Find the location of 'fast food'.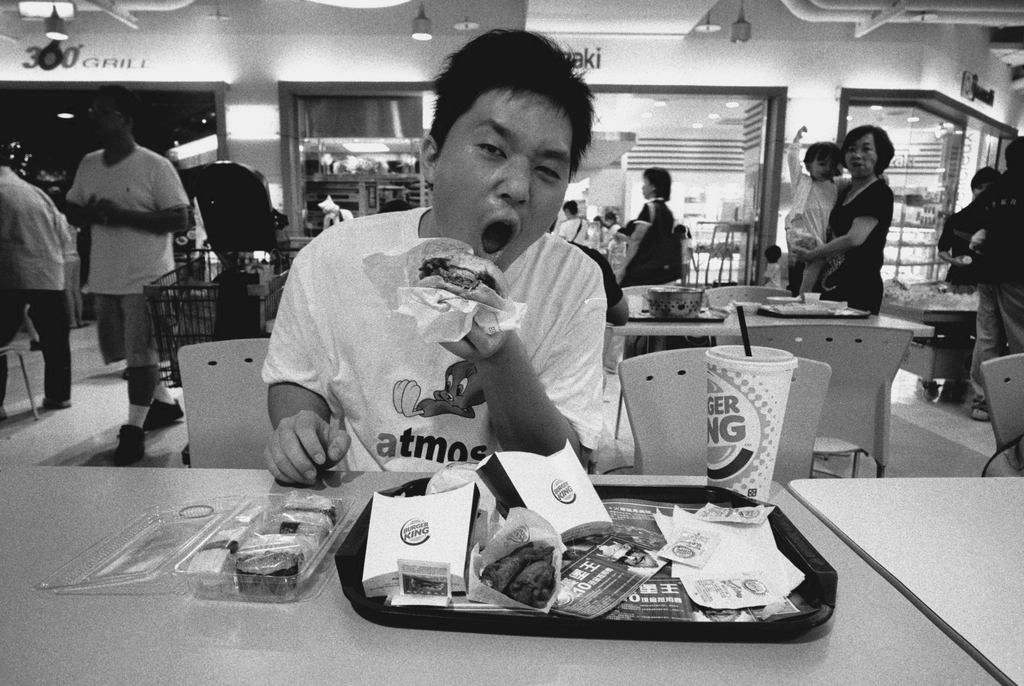
Location: region(264, 507, 334, 557).
